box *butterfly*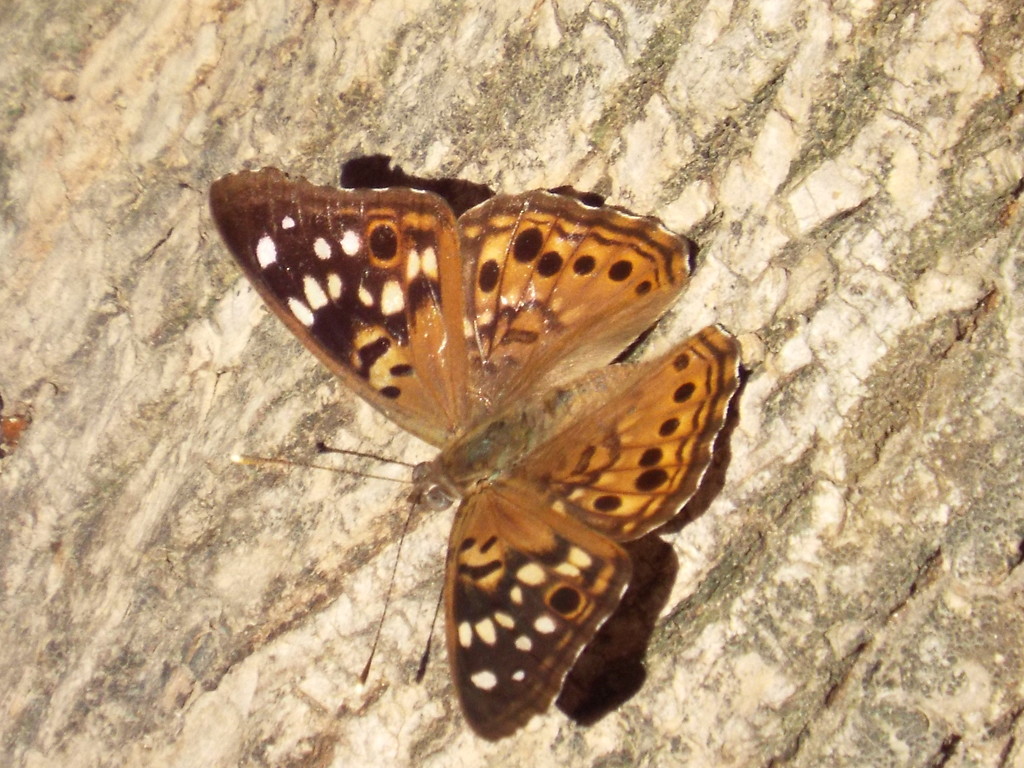
178/143/743/738
